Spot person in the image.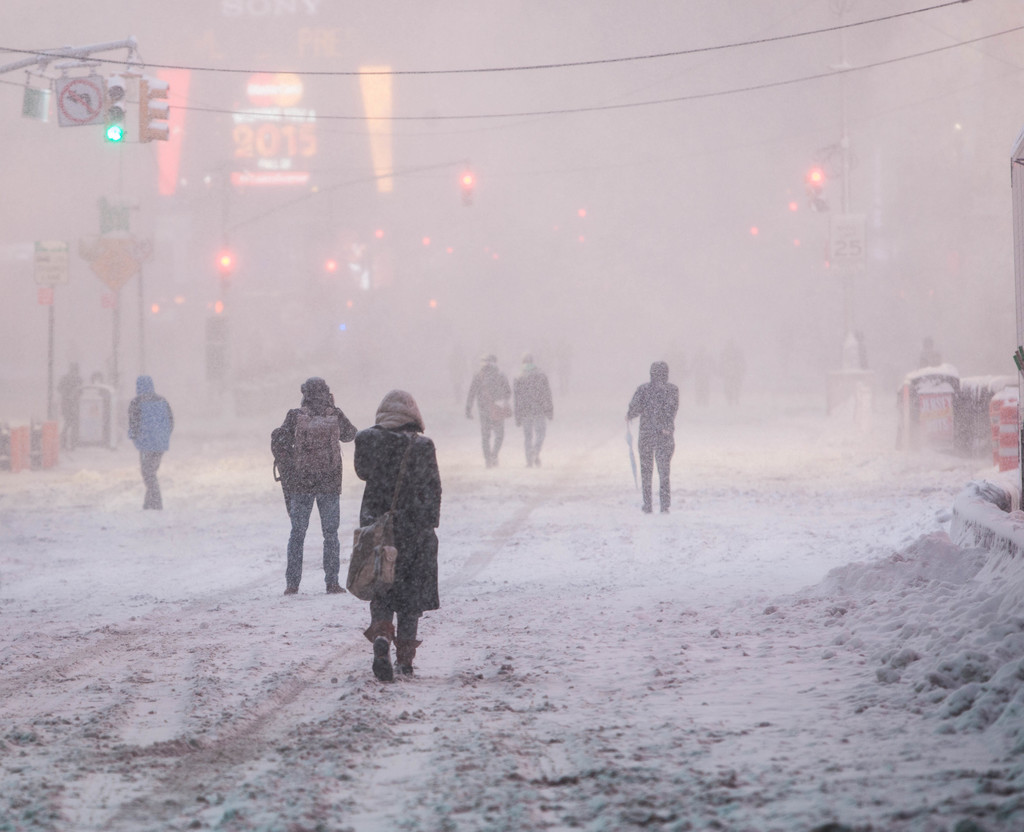
person found at 724/336/744/409.
